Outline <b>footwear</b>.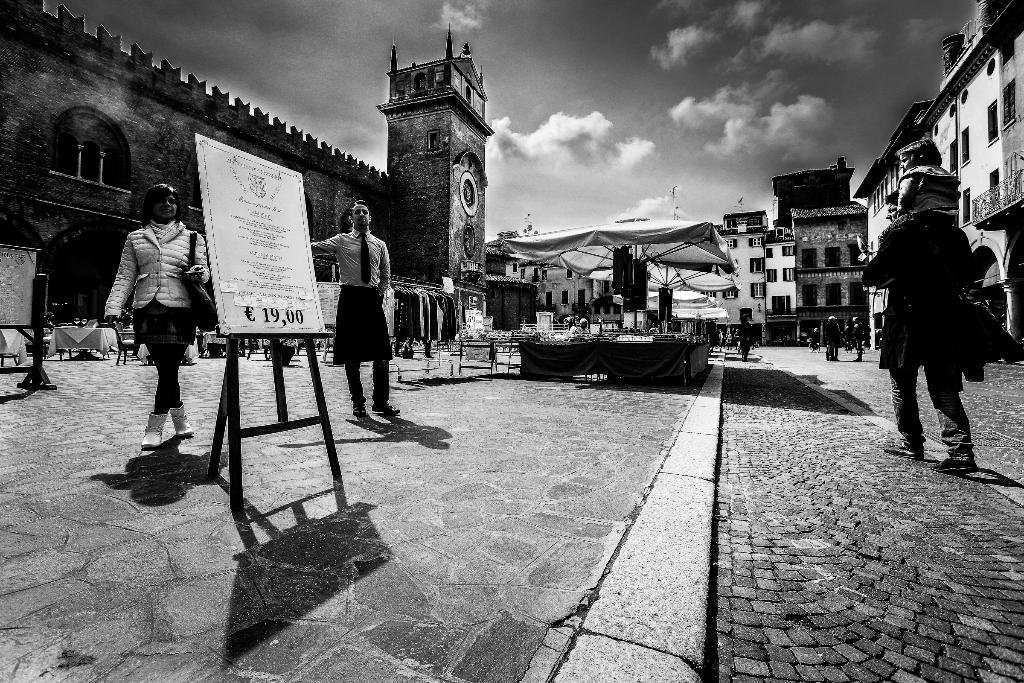
Outline: x1=886, y1=443, x2=921, y2=458.
